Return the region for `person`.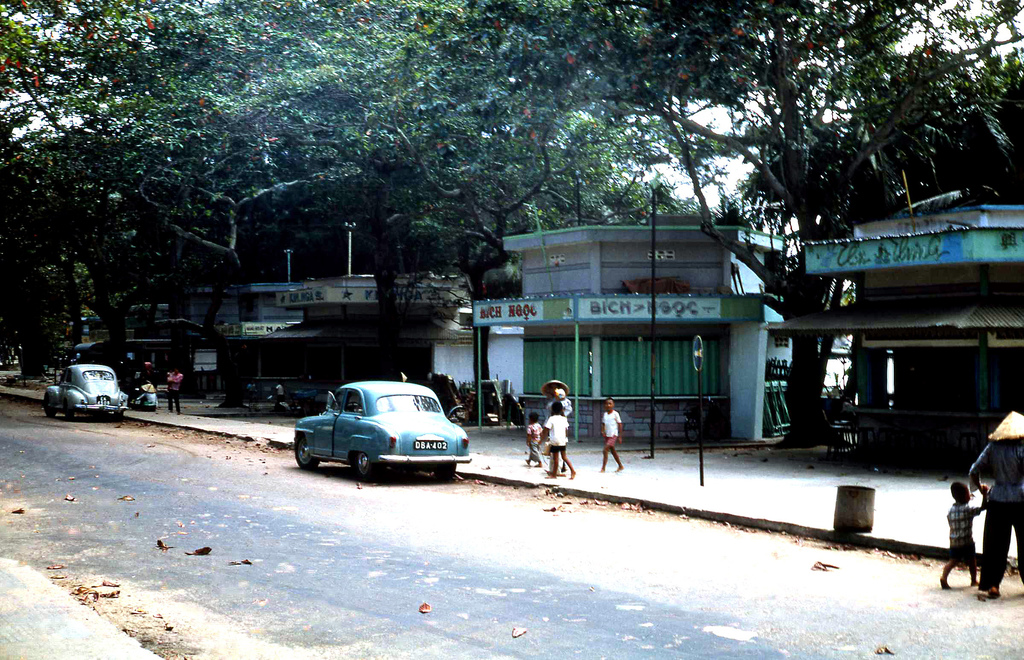
bbox(543, 402, 578, 477).
